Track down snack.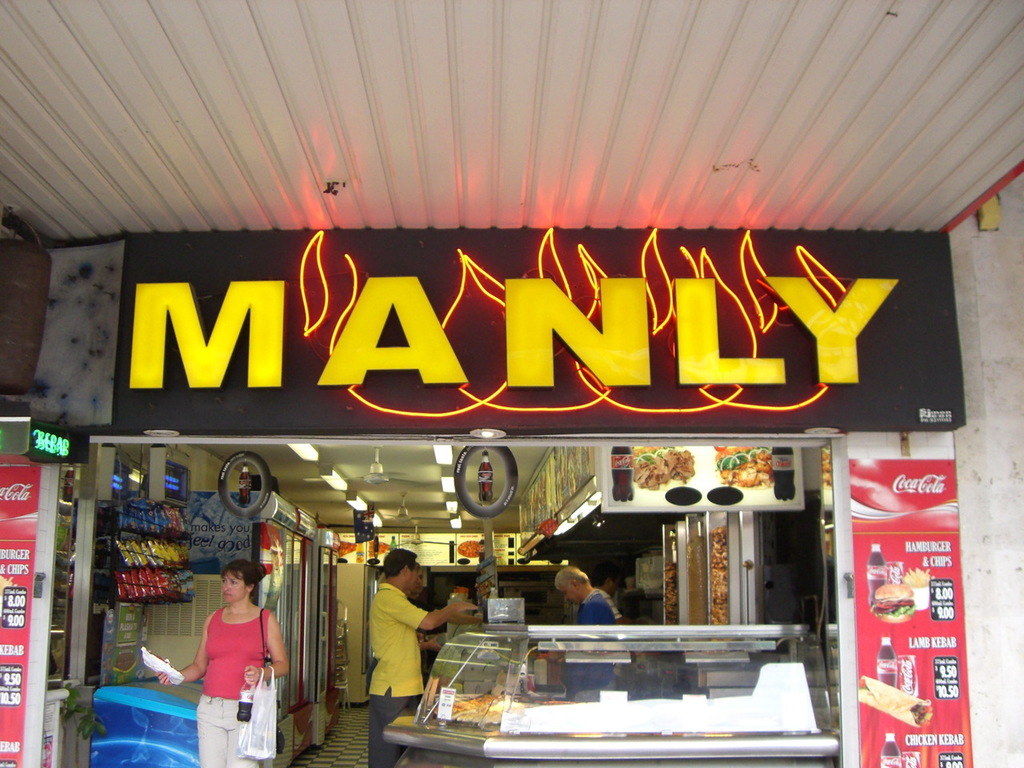
Tracked to {"x1": 872, "y1": 579, "x2": 920, "y2": 621}.
